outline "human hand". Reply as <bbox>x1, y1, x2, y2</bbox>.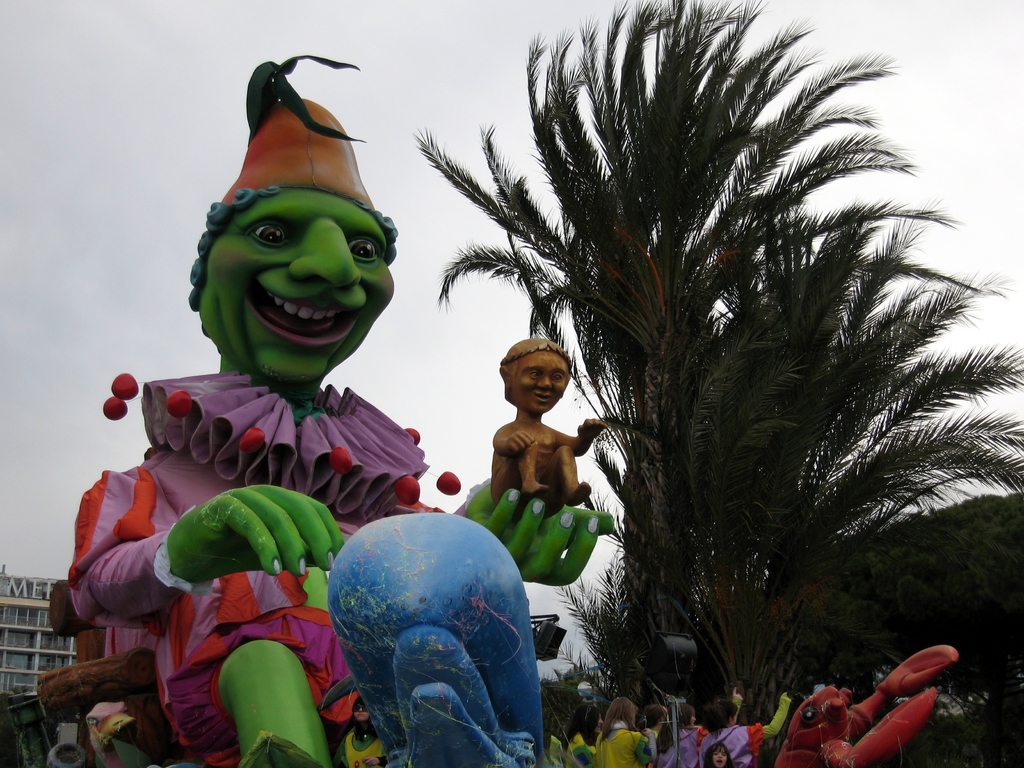
<bbox>577, 418, 609, 438</bbox>.
